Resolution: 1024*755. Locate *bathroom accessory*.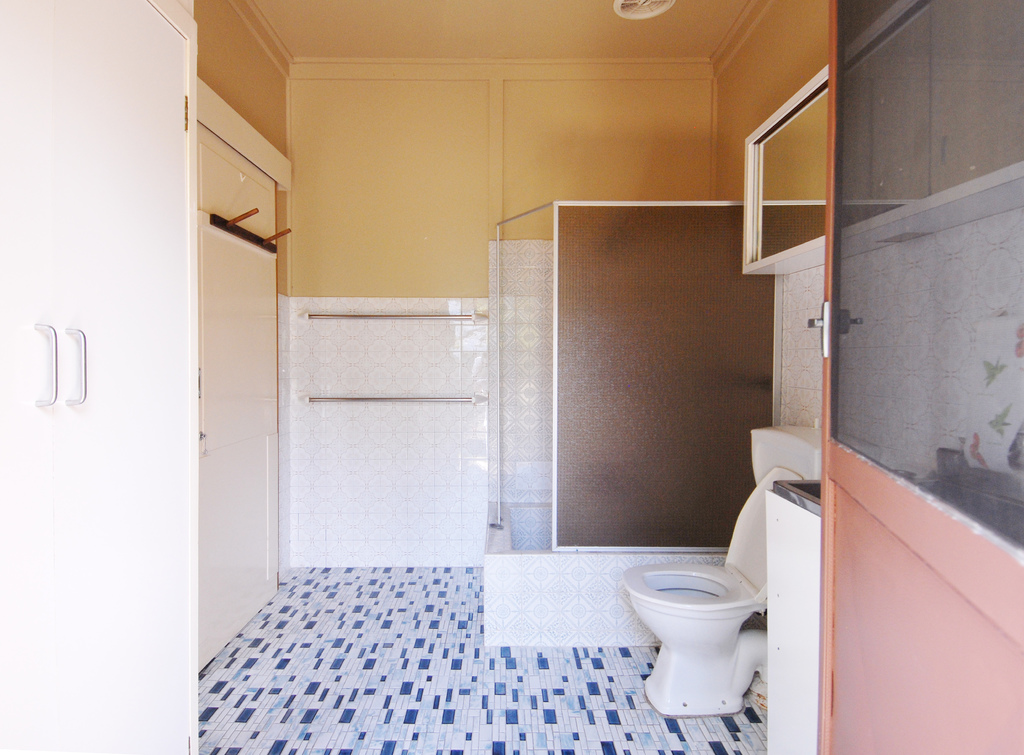
616:459:801:738.
